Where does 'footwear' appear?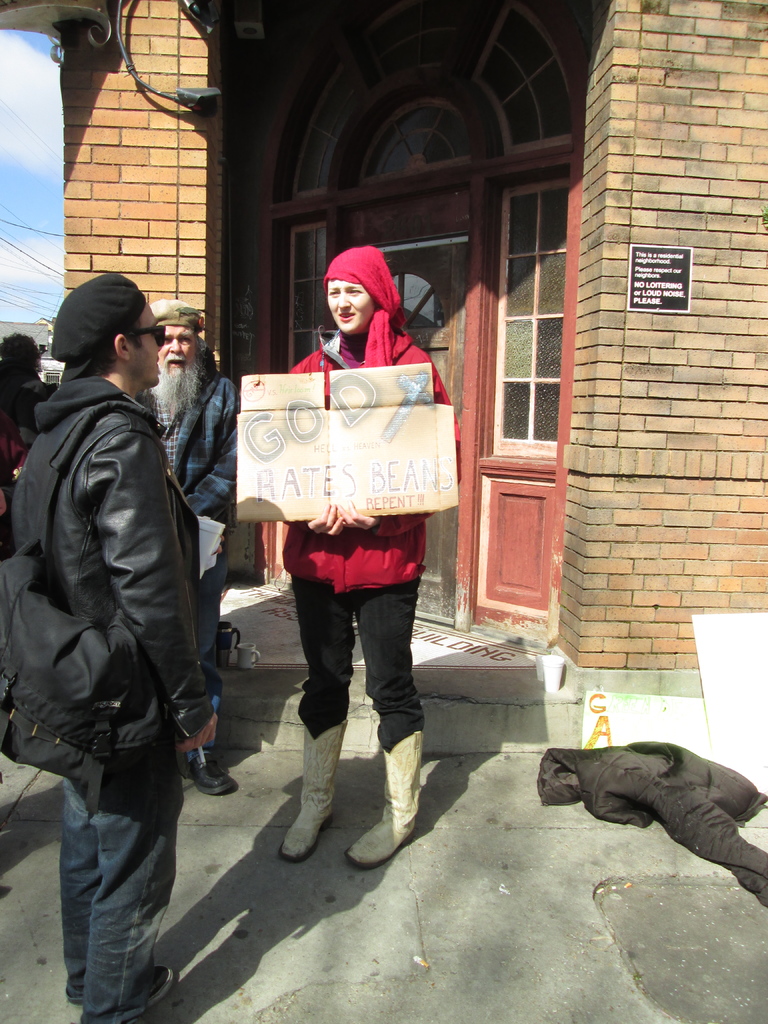
Appears at 104,963,177,1023.
